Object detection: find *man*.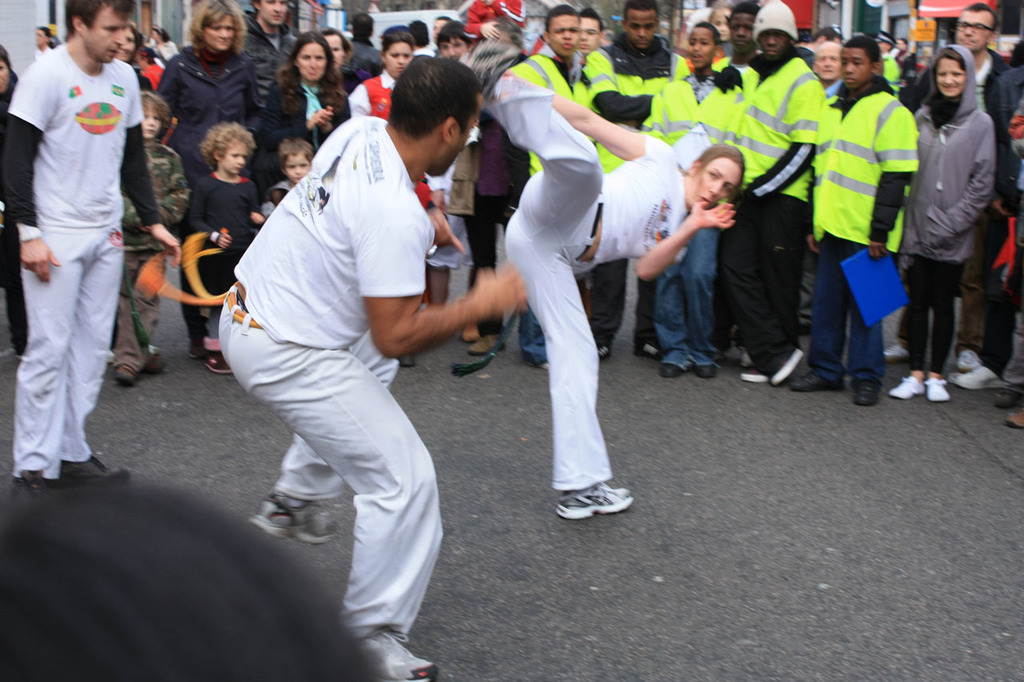
rect(344, 12, 381, 73).
